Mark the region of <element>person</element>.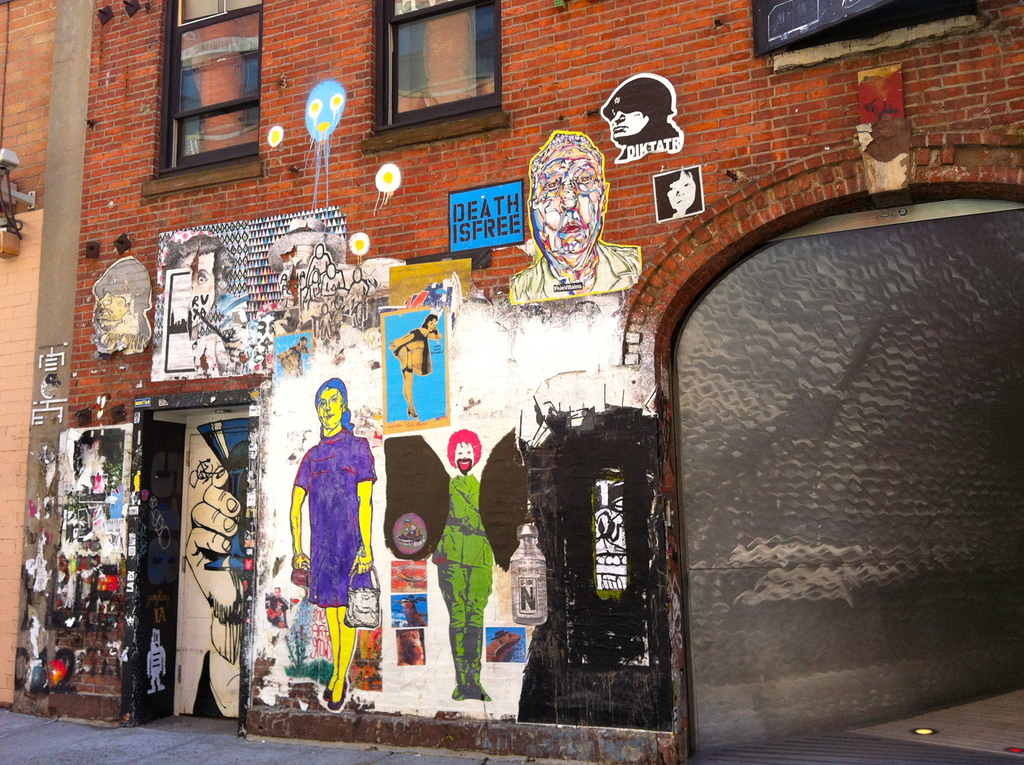
Region: 654/172/700/215.
